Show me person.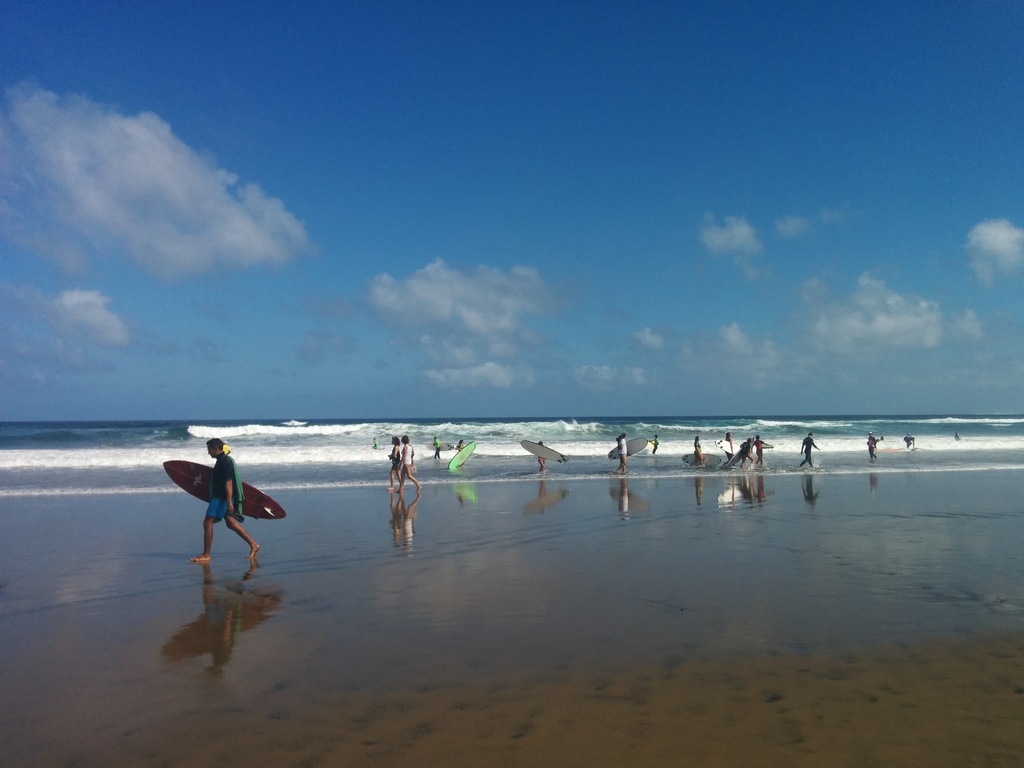
person is here: box=[650, 433, 662, 462].
